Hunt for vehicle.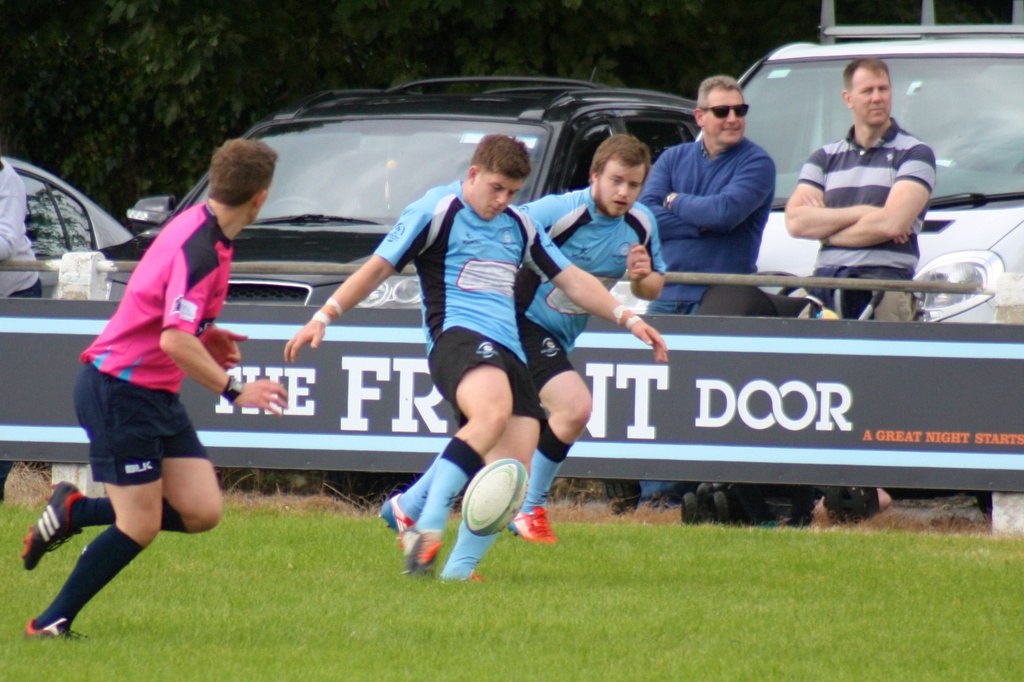
Hunted down at detection(51, 48, 716, 337).
